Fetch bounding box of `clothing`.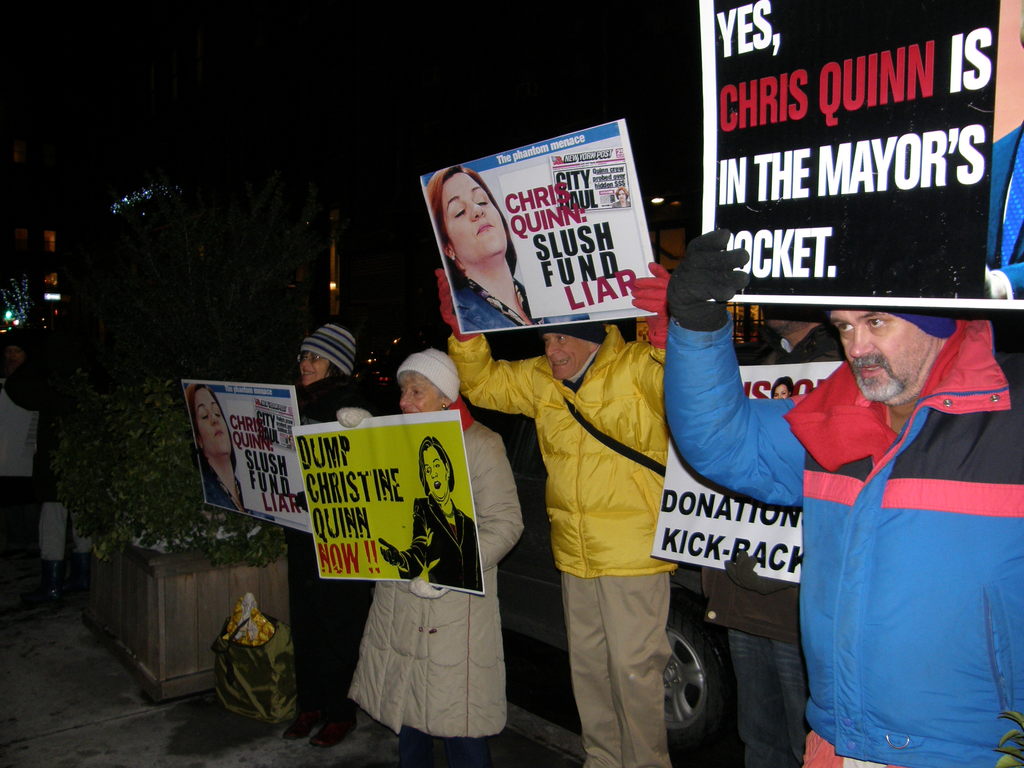
Bbox: <bbox>271, 324, 369, 748</bbox>.
